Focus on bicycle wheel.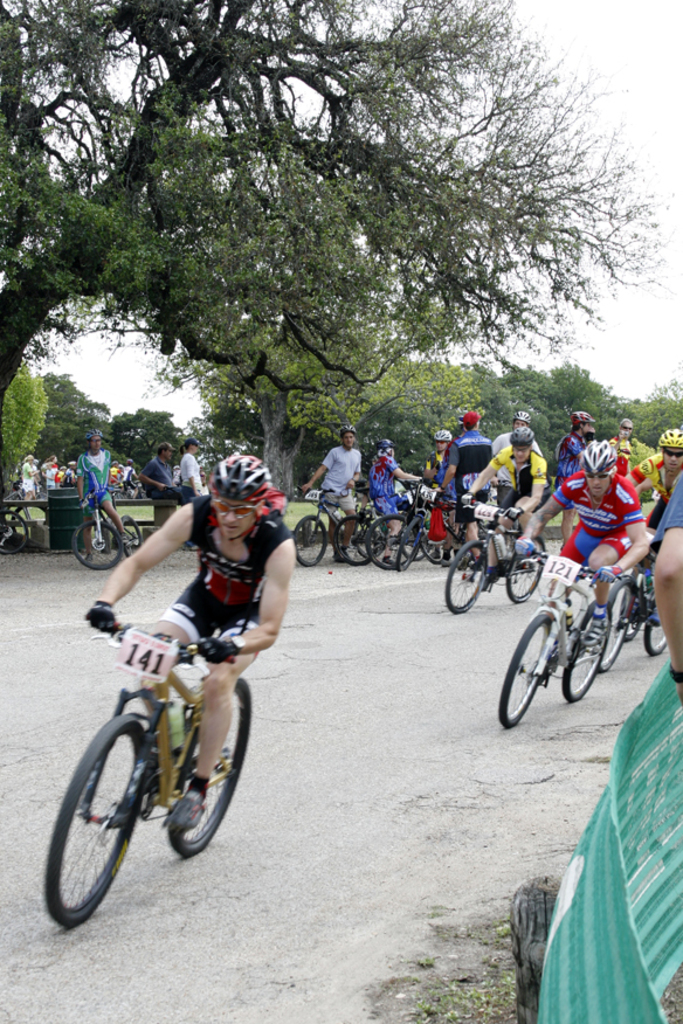
Focused at region(0, 508, 32, 555).
